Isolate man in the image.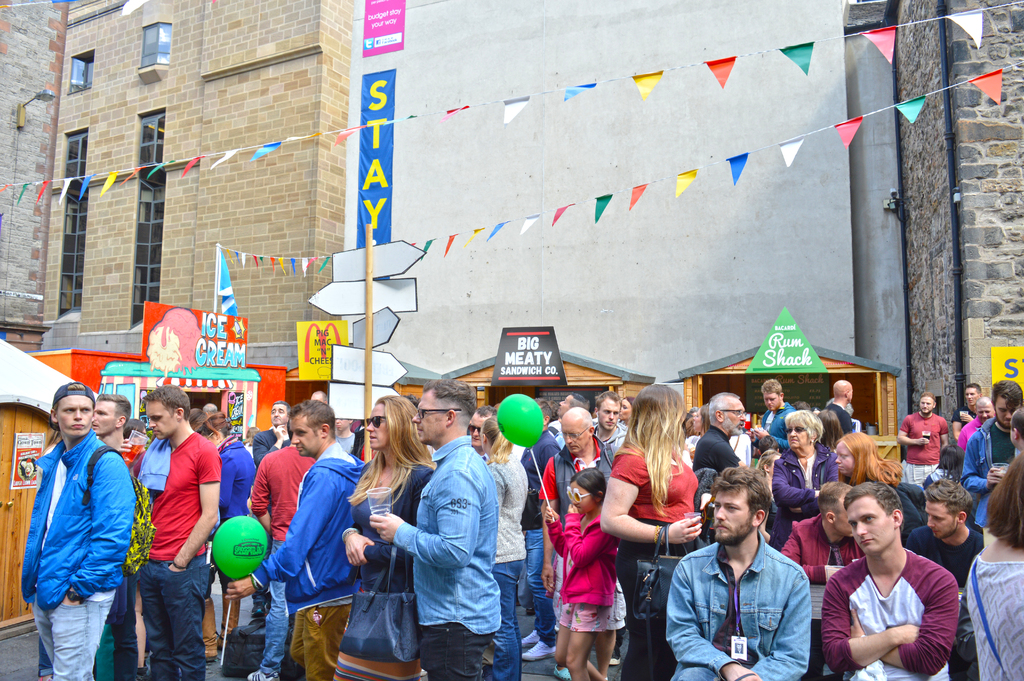
Isolated region: bbox(128, 385, 221, 680).
